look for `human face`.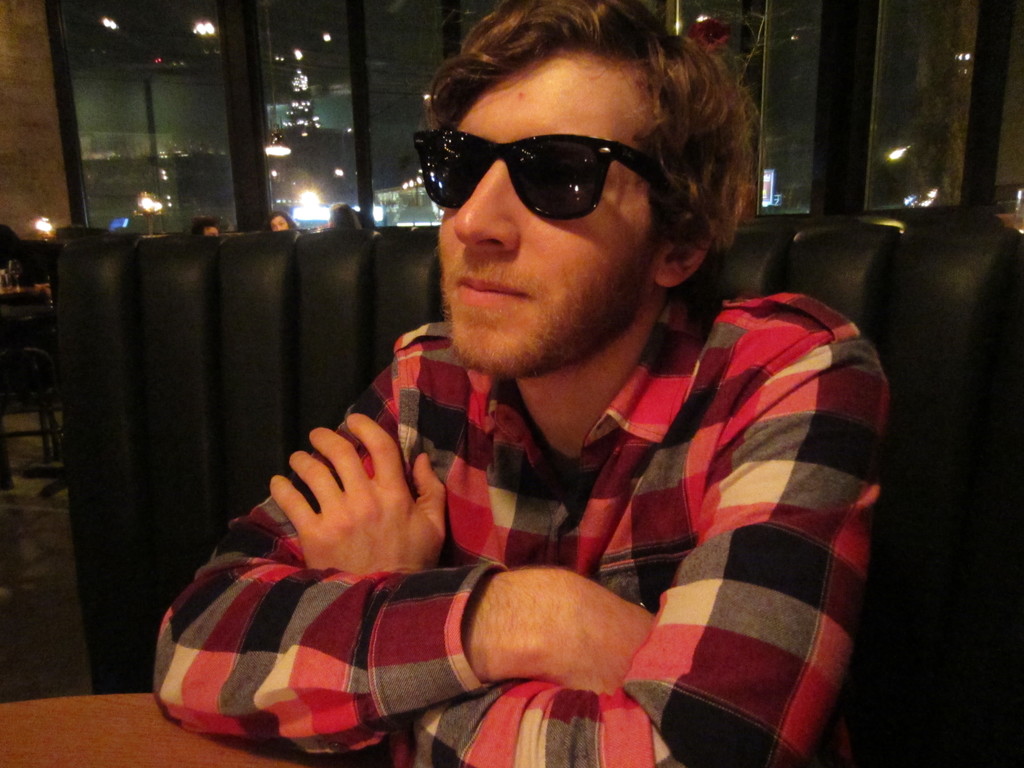
Found: 435:44:678:373.
